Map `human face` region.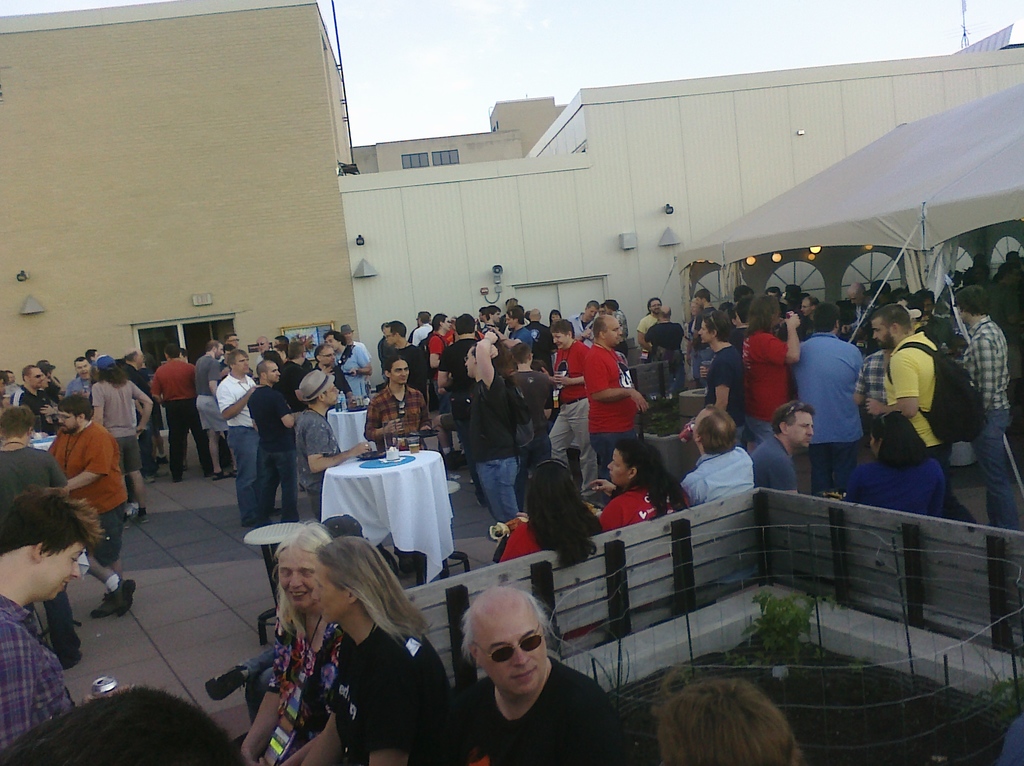
Mapped to crop(648, 300, 660, 316).
